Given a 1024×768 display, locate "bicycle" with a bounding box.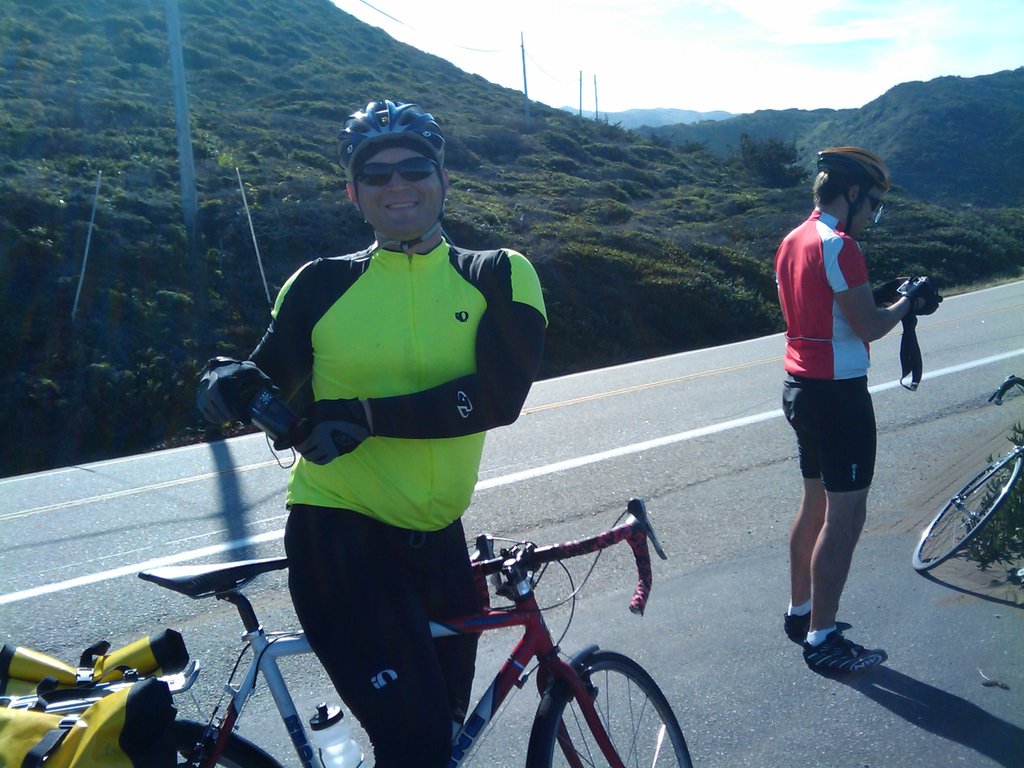
Located: left=168, top=550, right=689, bottom=767.
